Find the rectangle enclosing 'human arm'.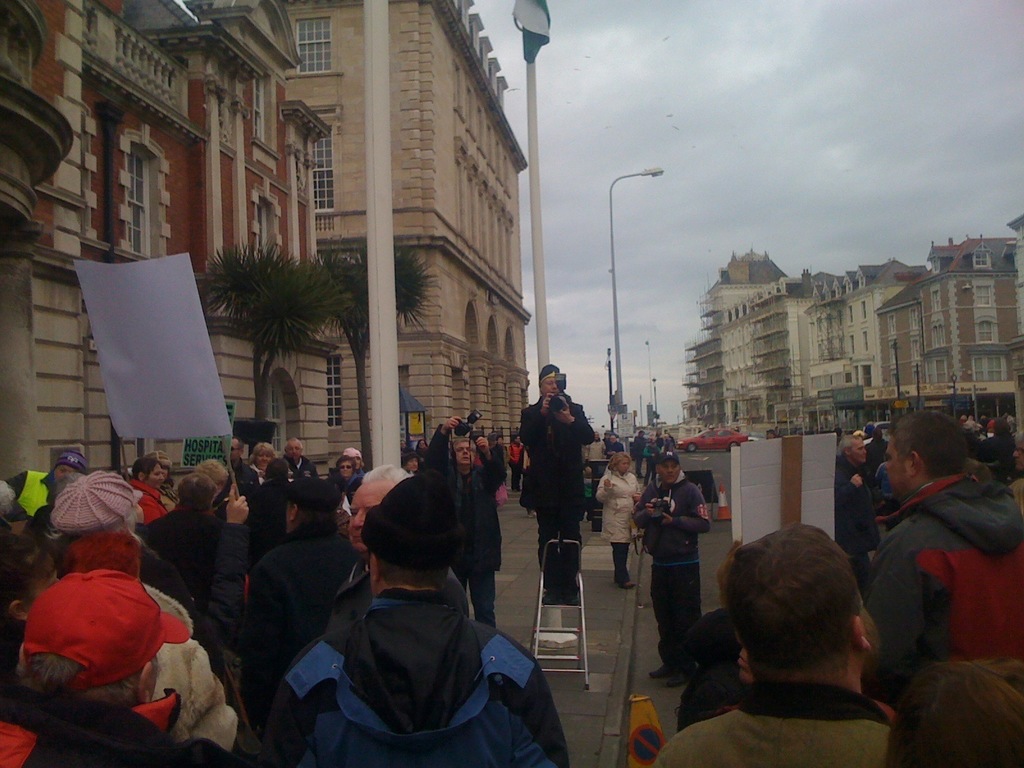
bbox=[590, 468, 619, 506].
